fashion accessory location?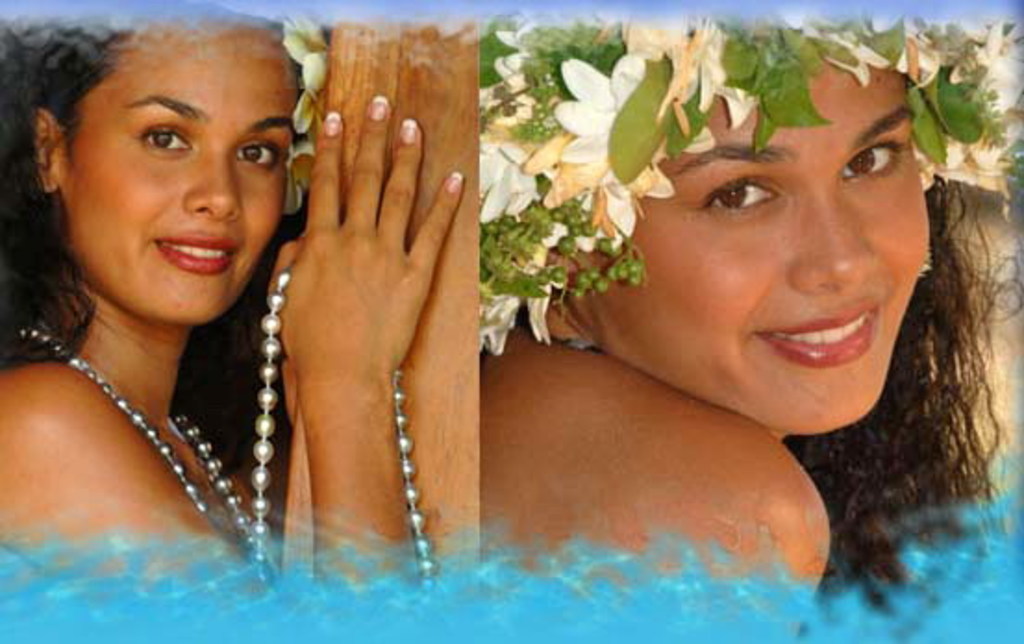
{"left": 559, "top": 328, "right": 604, "bottom": 359}
